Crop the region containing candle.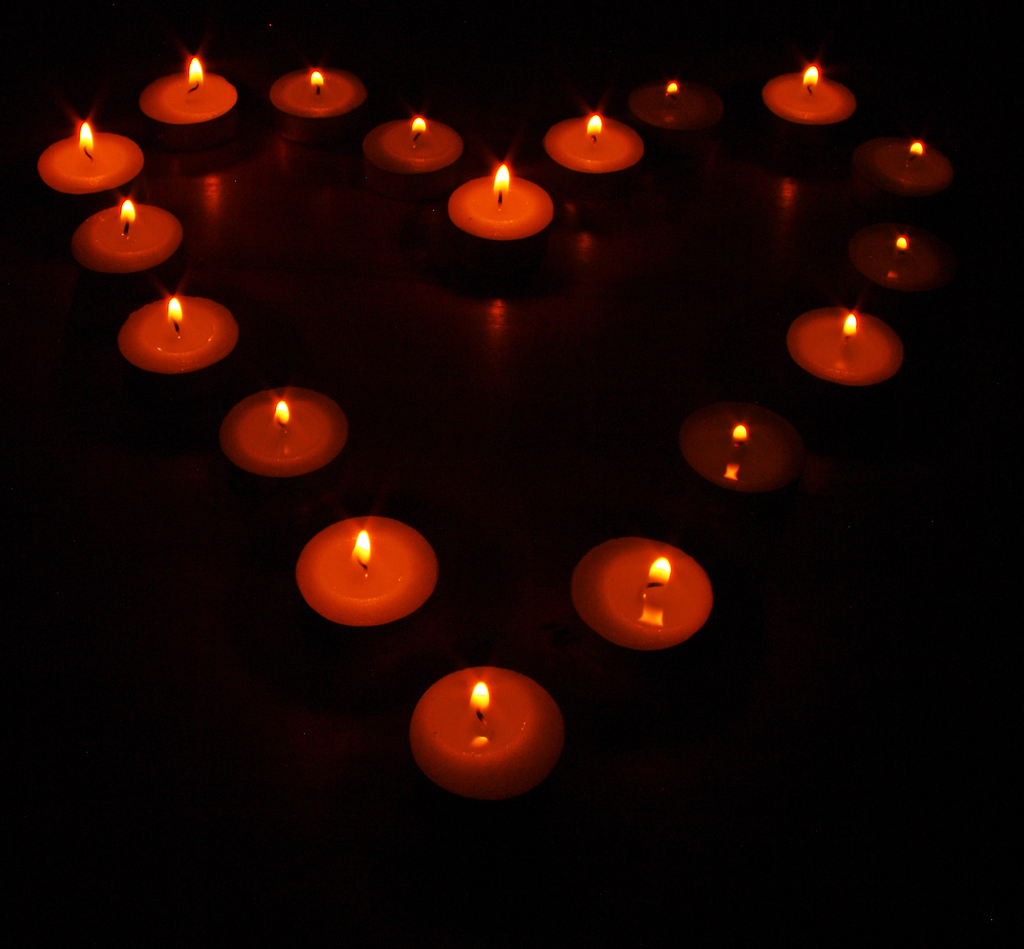
Crop region: box(540, 114, 652, 192).
